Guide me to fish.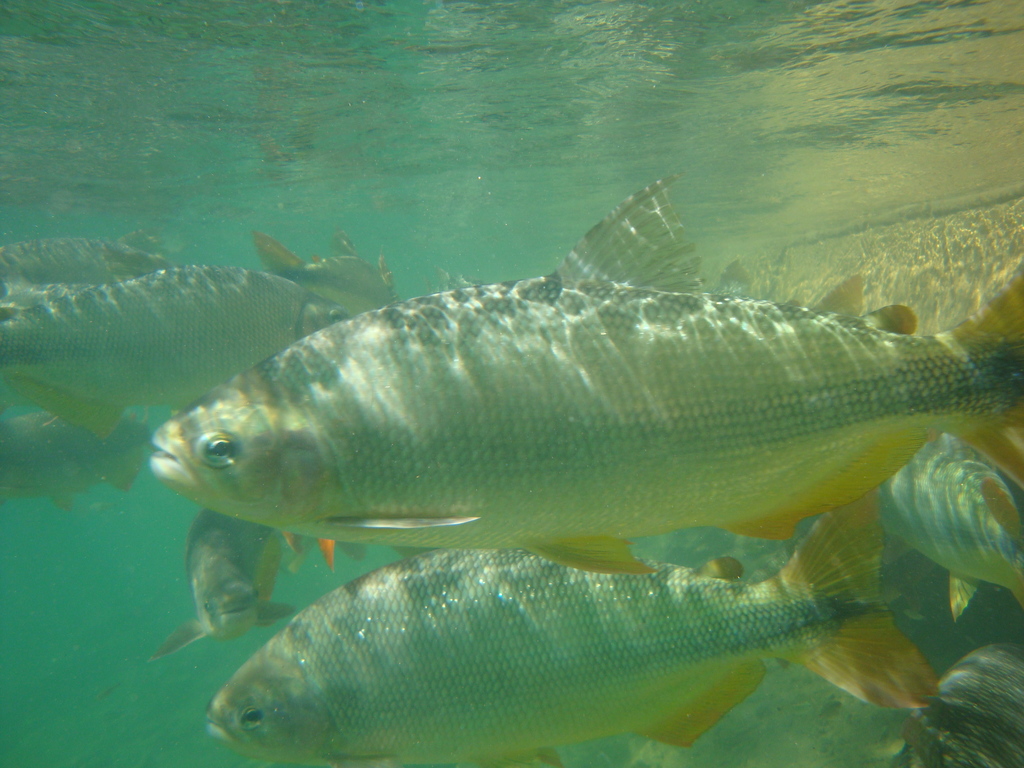
Guidance: [204,498,942,767].
